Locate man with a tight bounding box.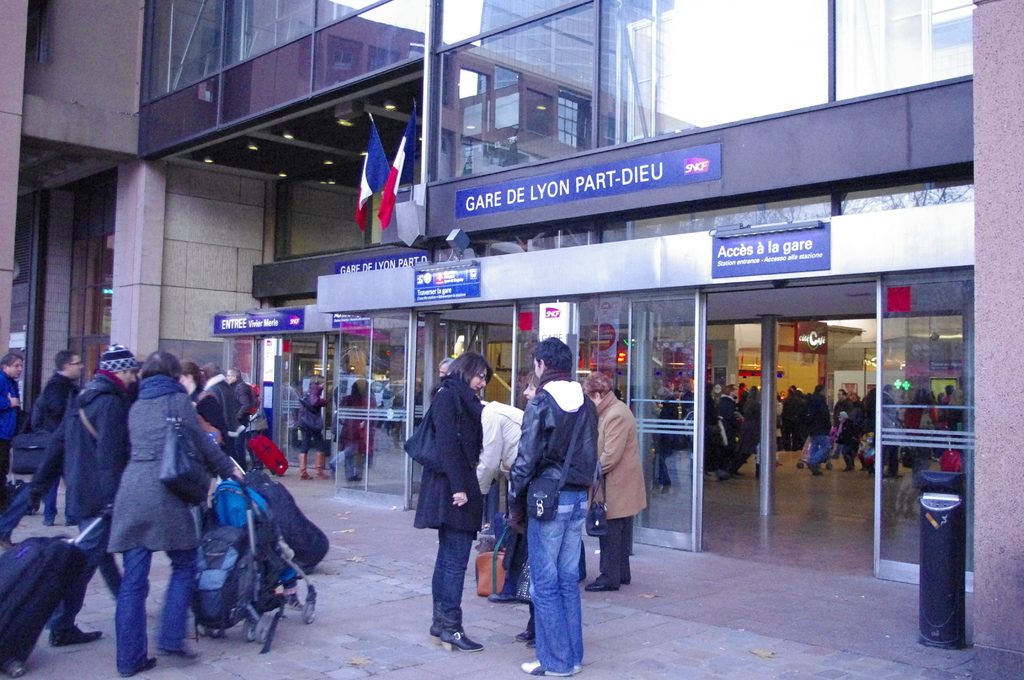
l=507, t=337, r=604, b=679.
